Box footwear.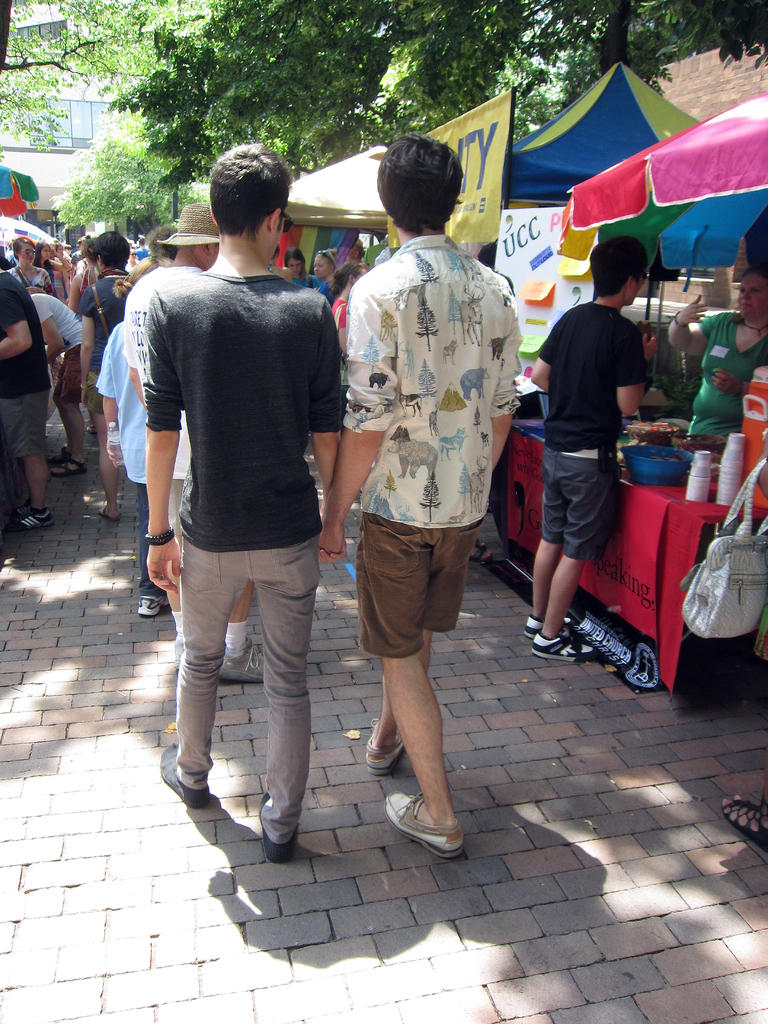
[259, 788, 301, 861].
